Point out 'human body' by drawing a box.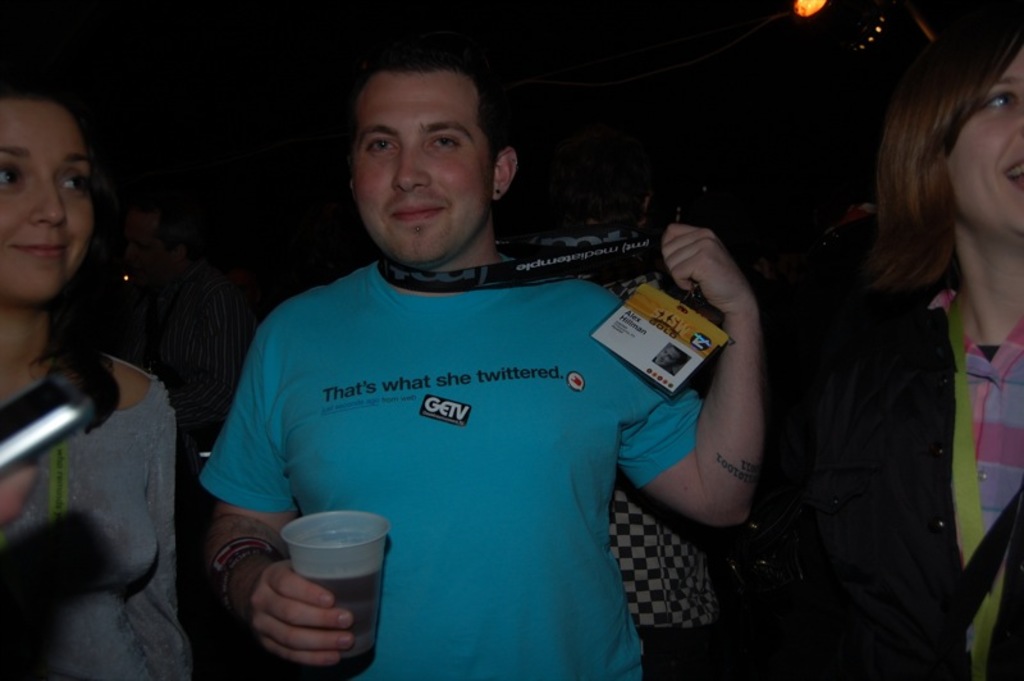
0,348,187,675.
